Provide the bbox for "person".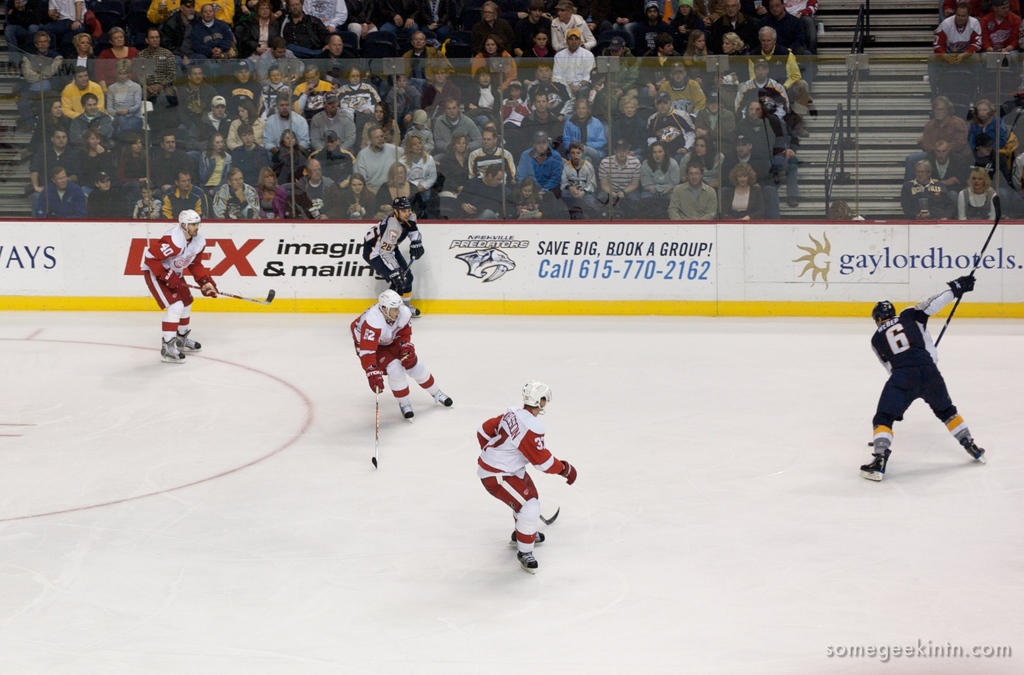
l=398, t=33, r=448, b=79.
